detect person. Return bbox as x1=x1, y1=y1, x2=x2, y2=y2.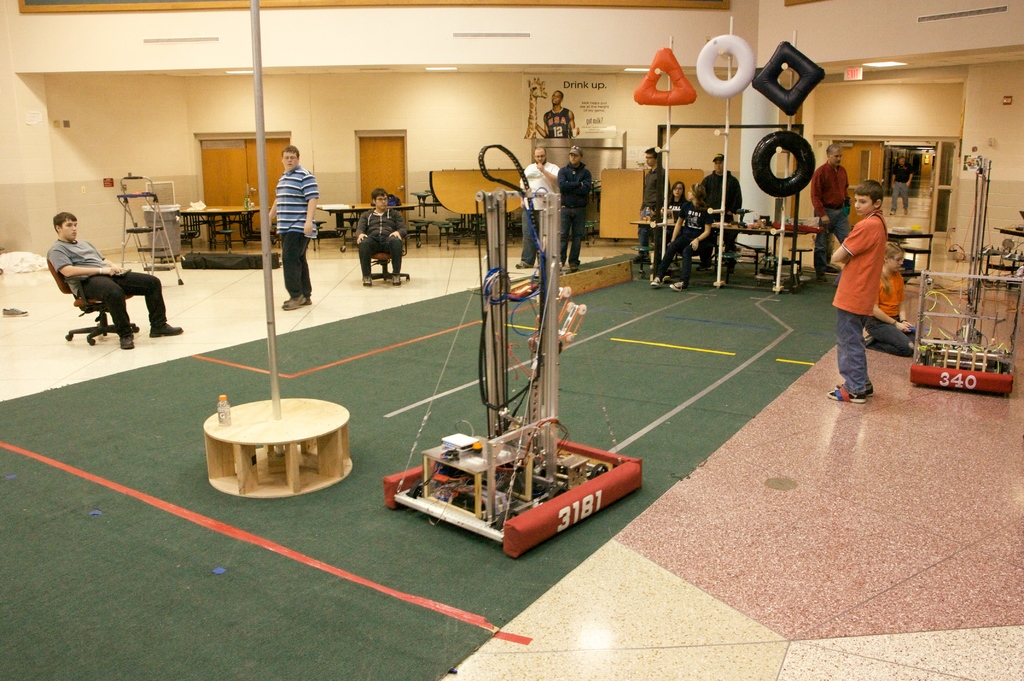
x1=42, y1=208, x2=182, y2=348.
